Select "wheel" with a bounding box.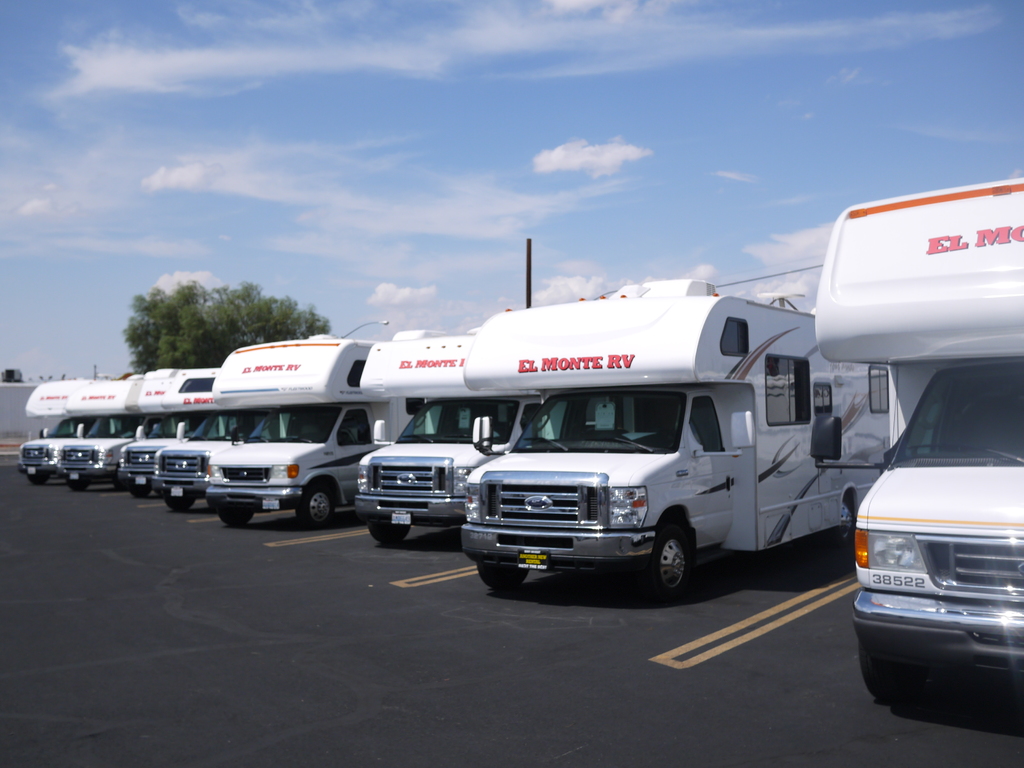
207 498 226 515.
